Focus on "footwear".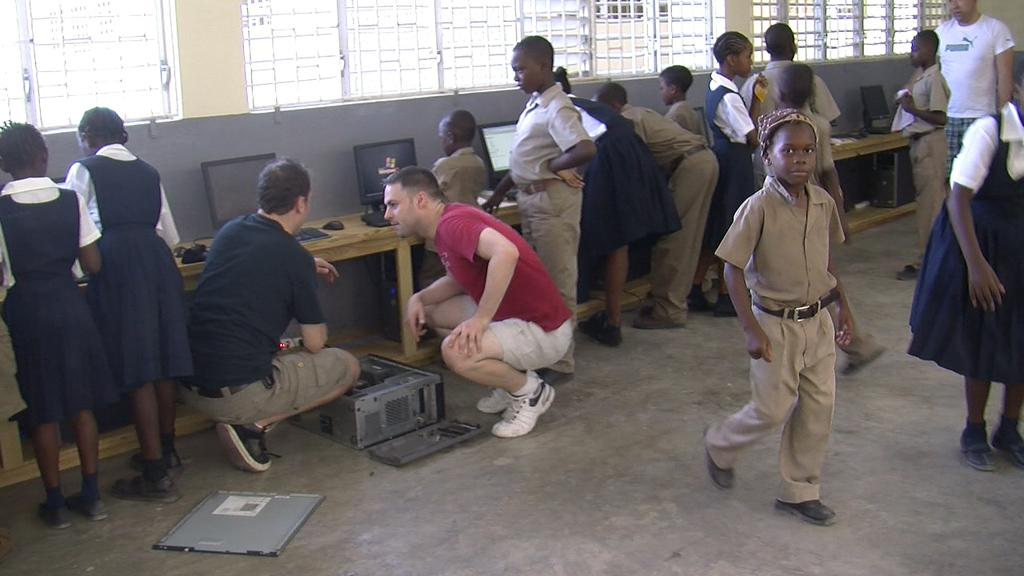
Focused at (127,449,181,474).
